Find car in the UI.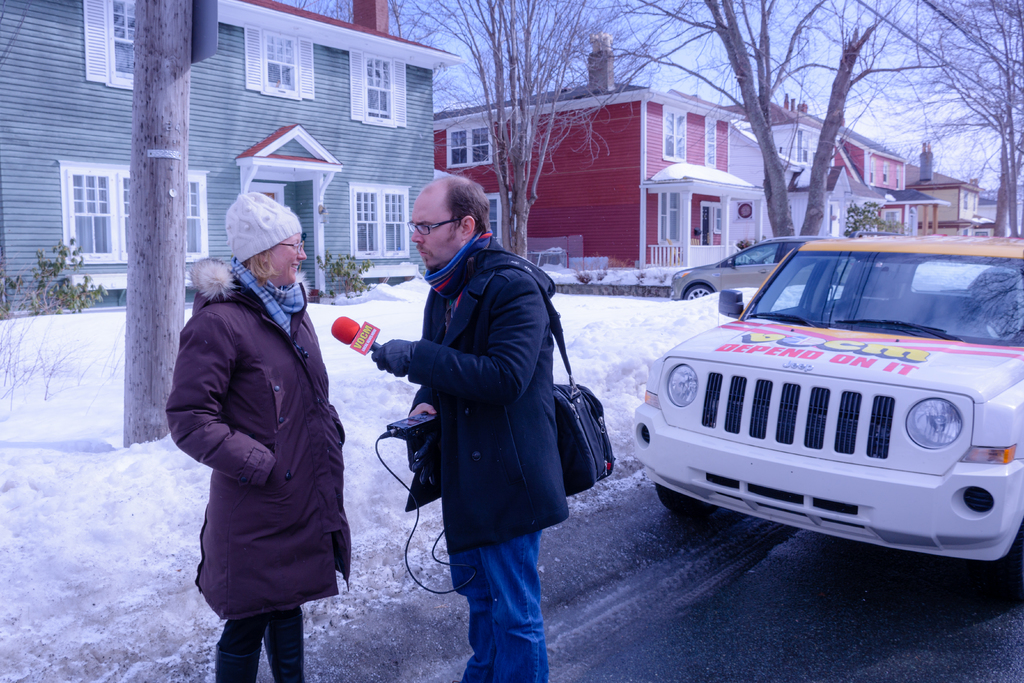
UI element at {"x1": 661, "y1": 234, "x2": 867, "y2": 308}.
